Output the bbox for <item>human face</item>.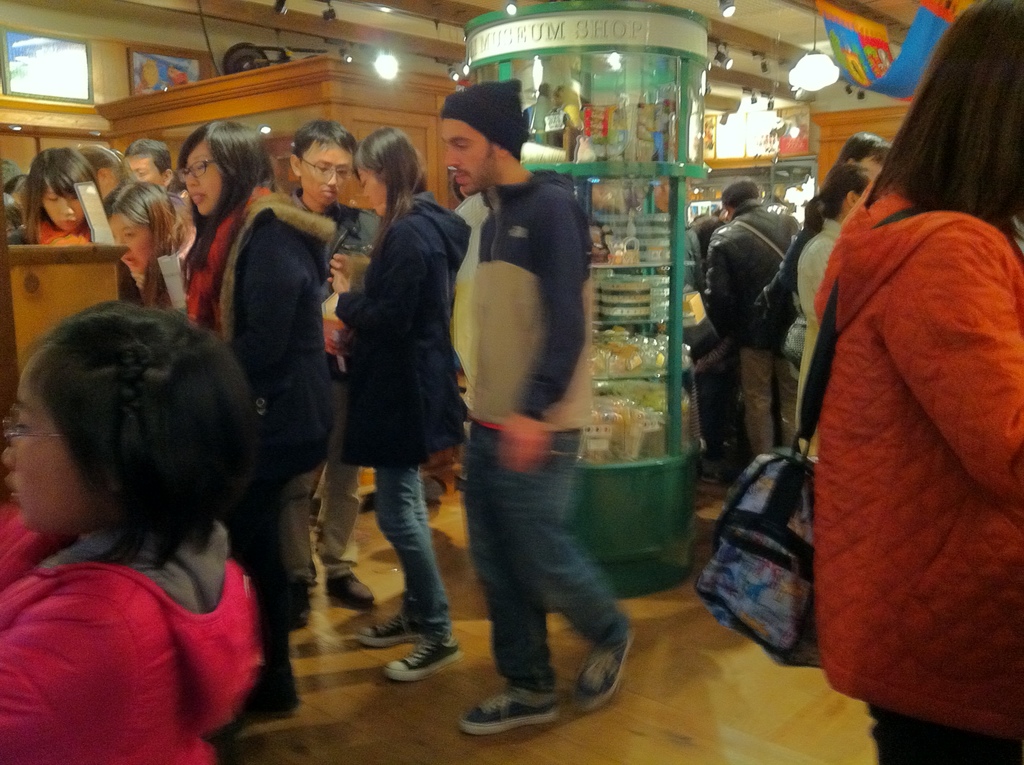
(x1=295, y1=142, x2=351, y2=223).
